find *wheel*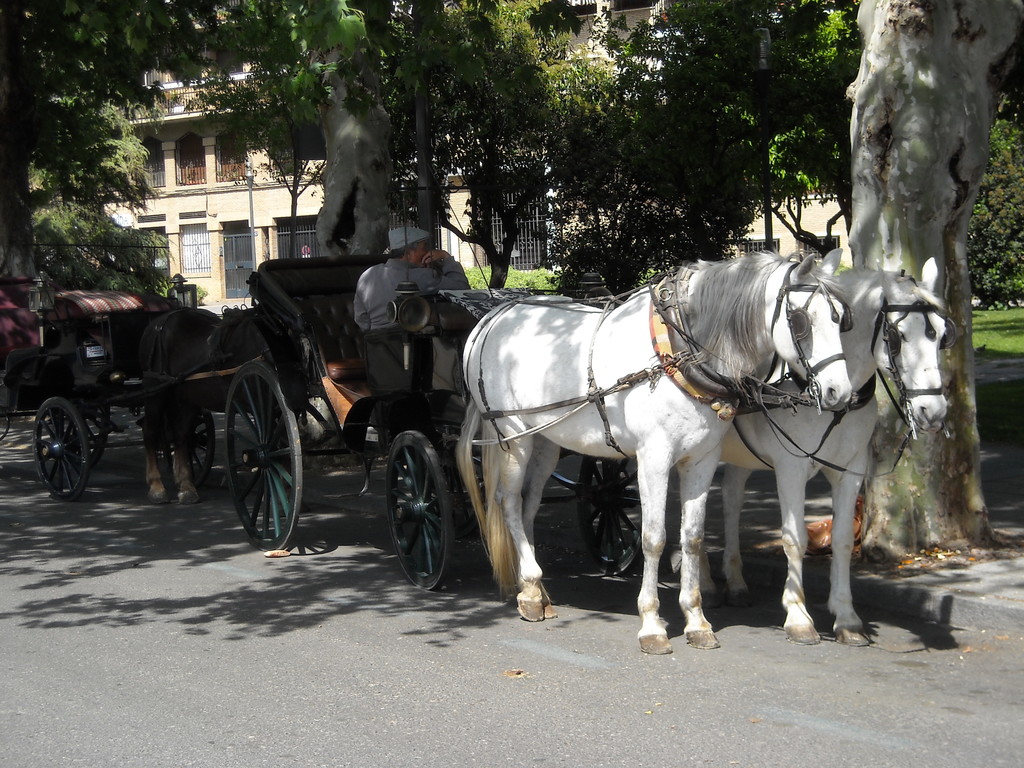
[left=383, top=432, right=453, bottom=591]
